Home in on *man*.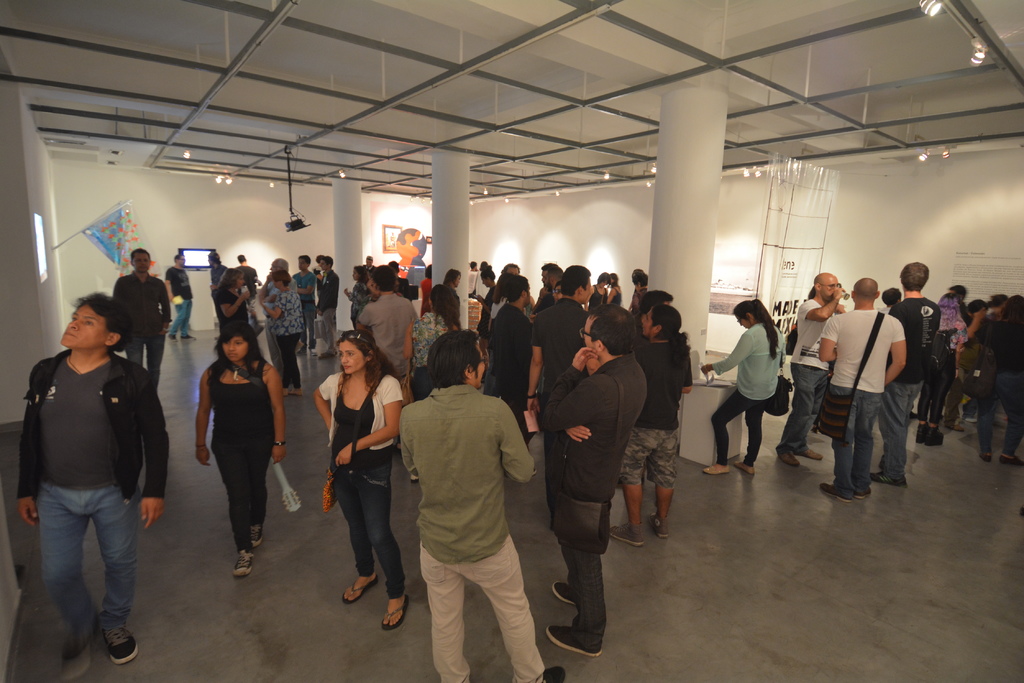
Homed in at BBox(292, 250, 316, 353).
